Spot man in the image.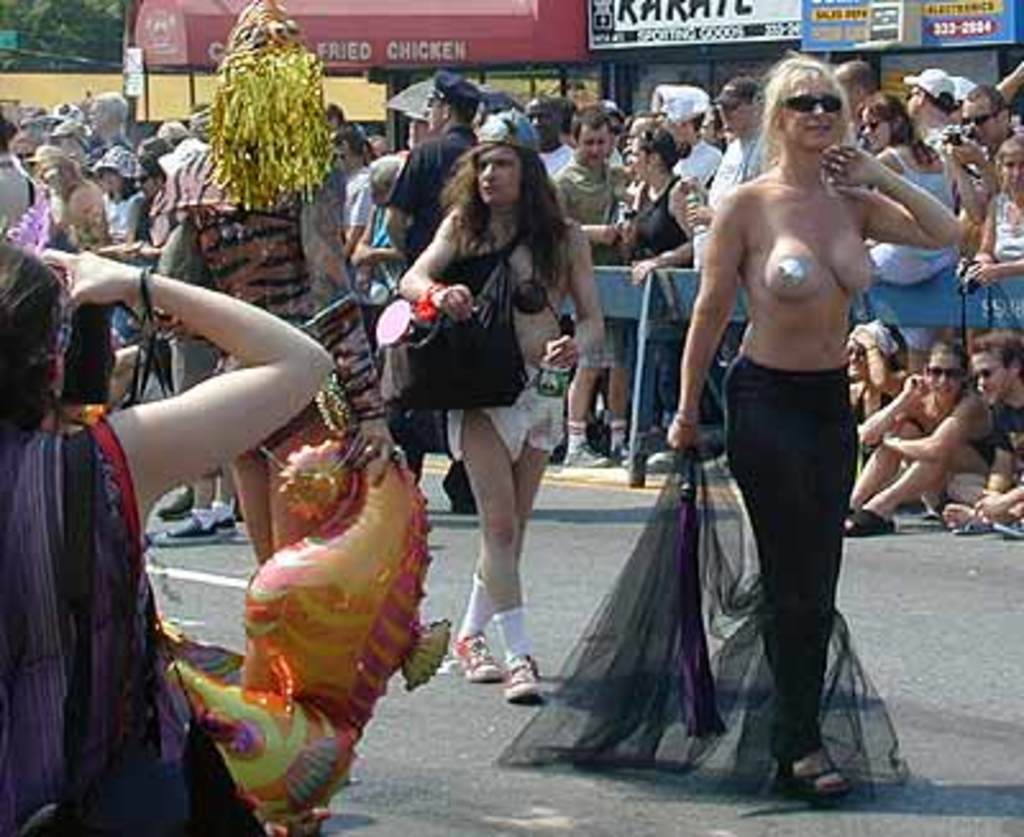
man found at 374/67/489/512.
